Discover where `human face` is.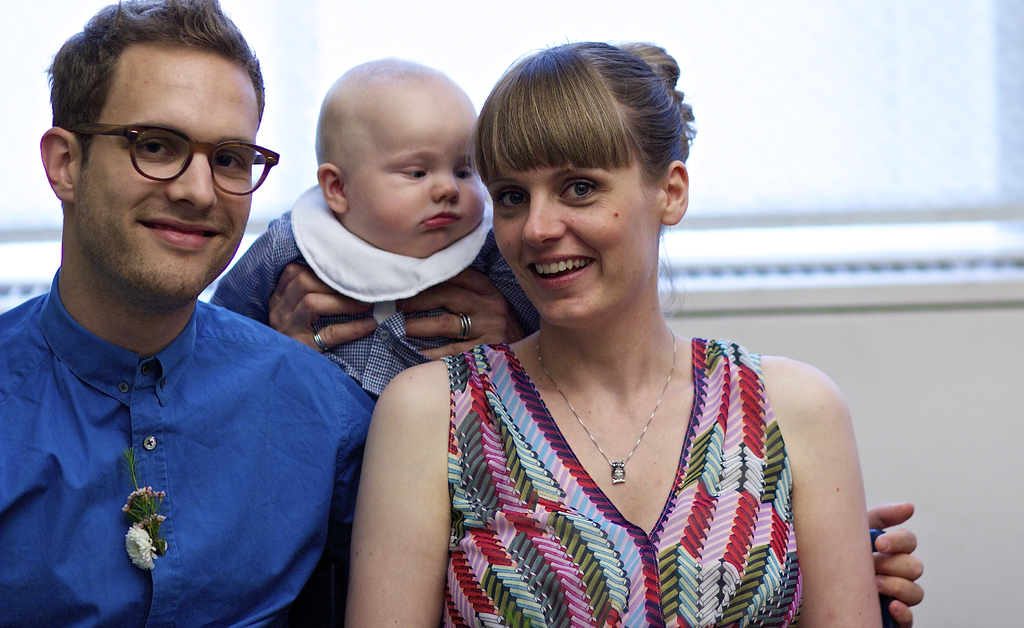
Discovered at {"left": 495, "top": 144, "right": 658, "bottom": 324}.
